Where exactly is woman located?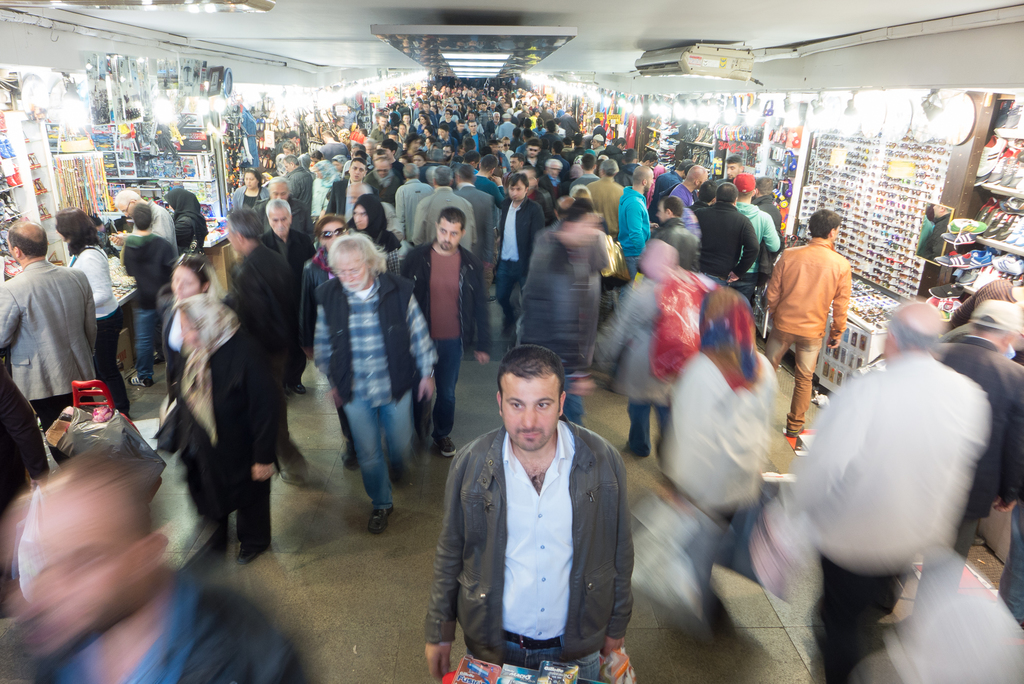
Its bounding box is bbox(131, 284, 326, 557).
